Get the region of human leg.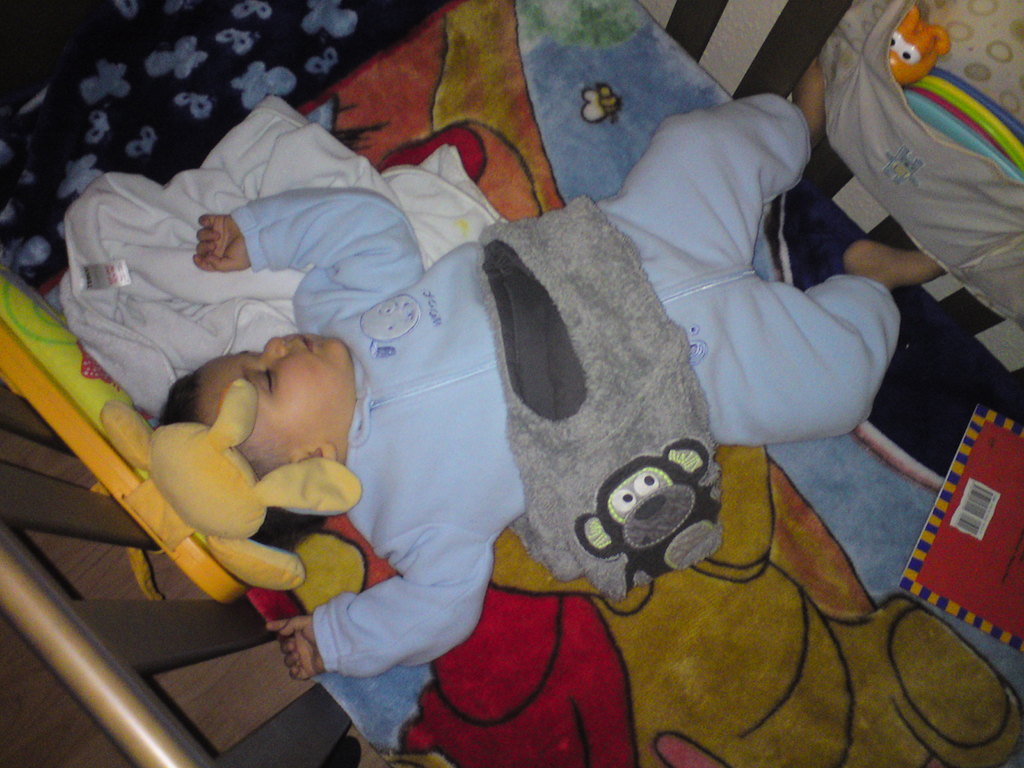
708 240 947 435.
